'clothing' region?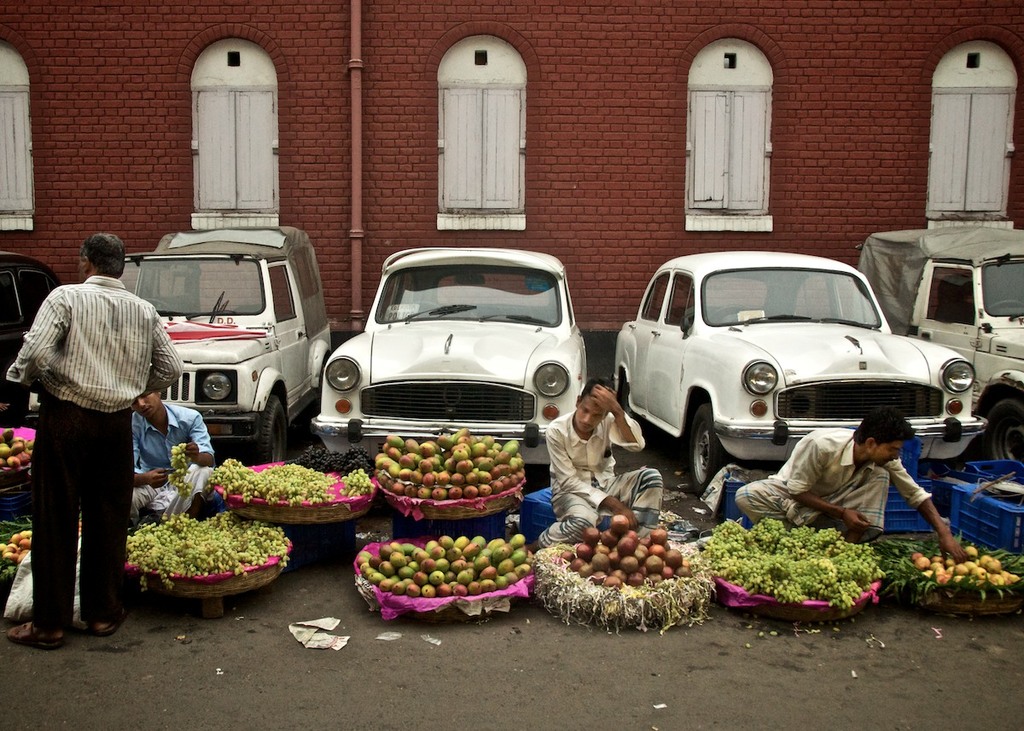
x1=730, y1=426, x2=934, y2=543
